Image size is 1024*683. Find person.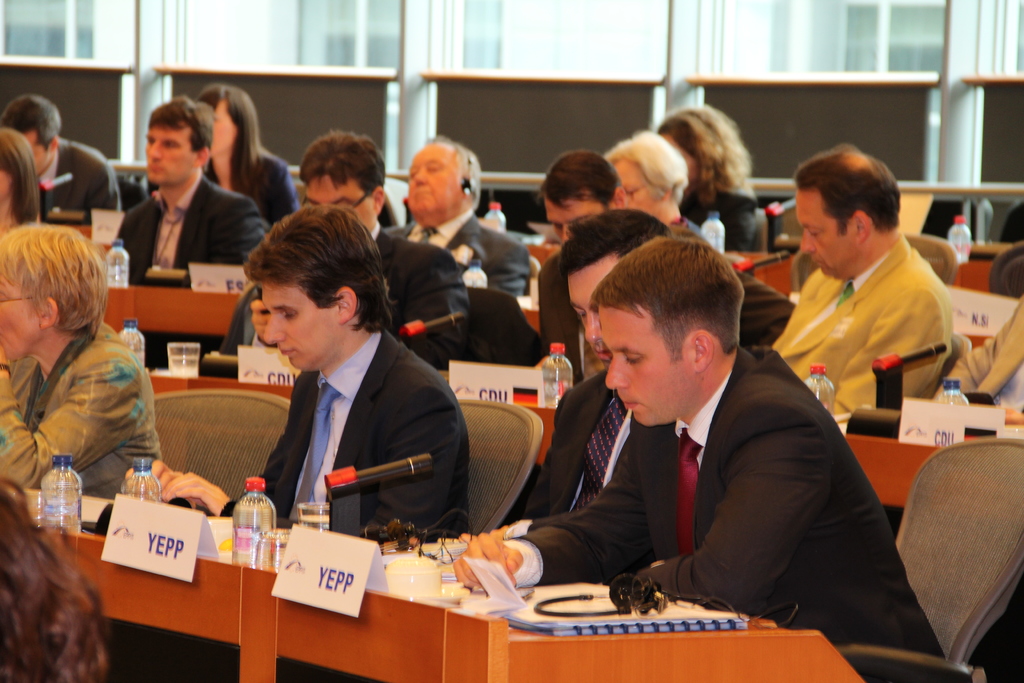
detection(114, 92, 274, 378).
